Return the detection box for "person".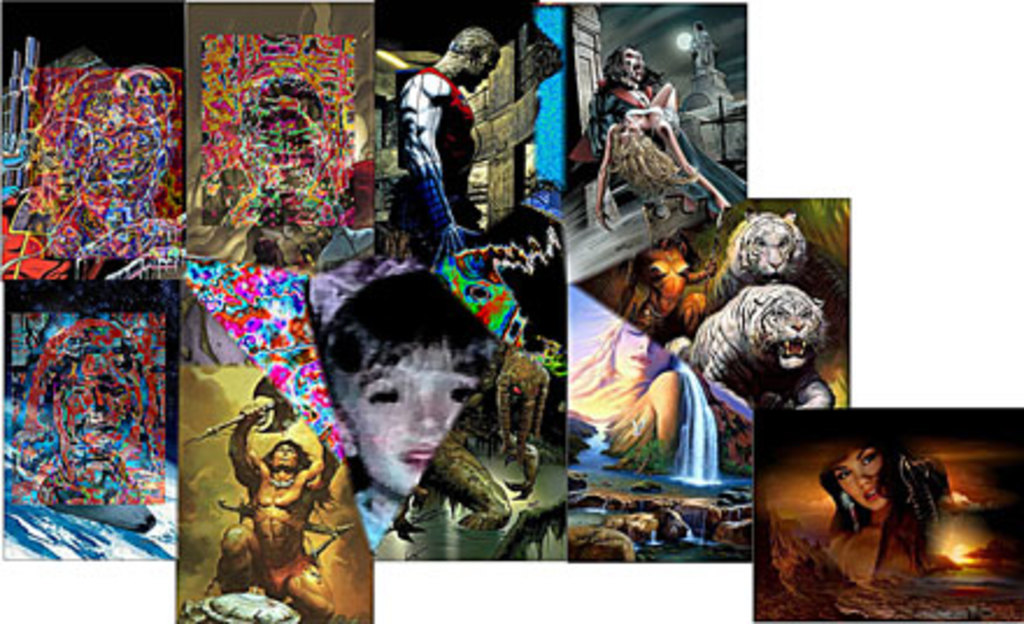
box=[326, 275, 498, 547].
